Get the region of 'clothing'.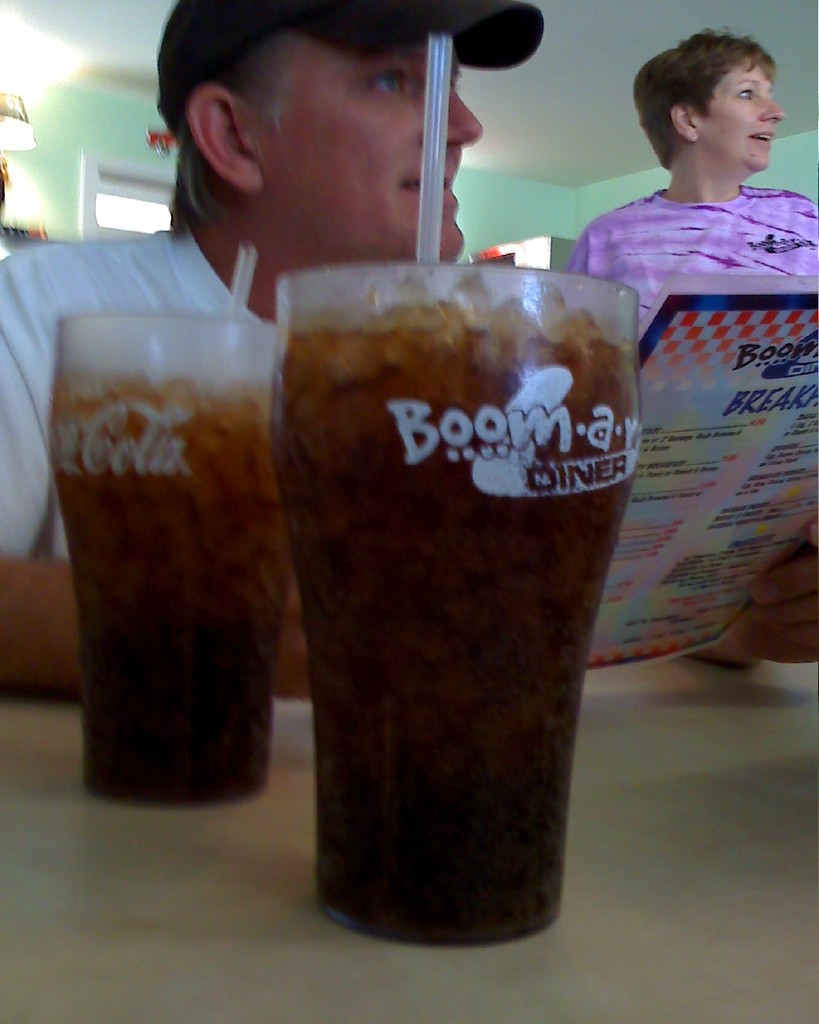
x1=0 y1=207 x2=536 y2=700.
